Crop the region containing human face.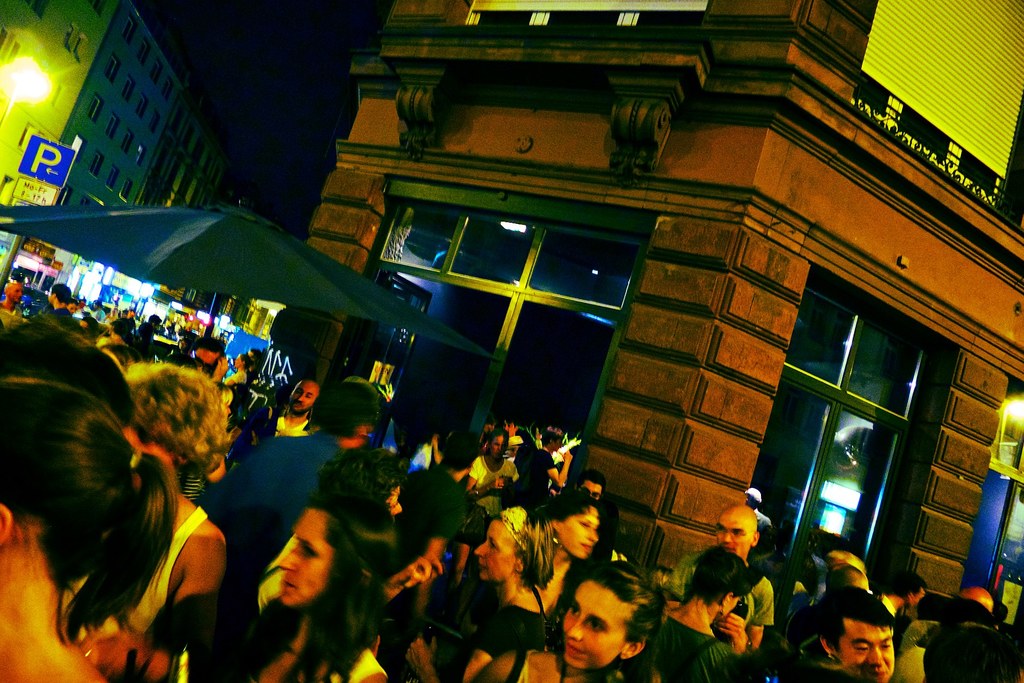
Crop region: Rect(566, 588, 630, 671).
